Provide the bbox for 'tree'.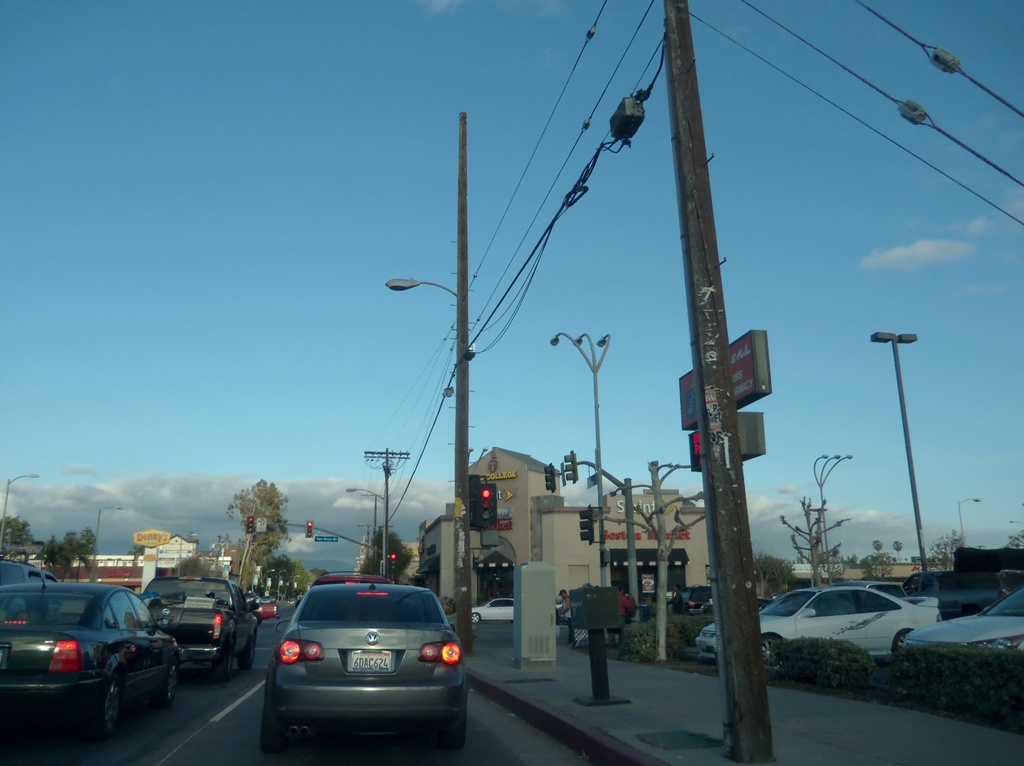
bbox=[212, 489, 292, 603].
